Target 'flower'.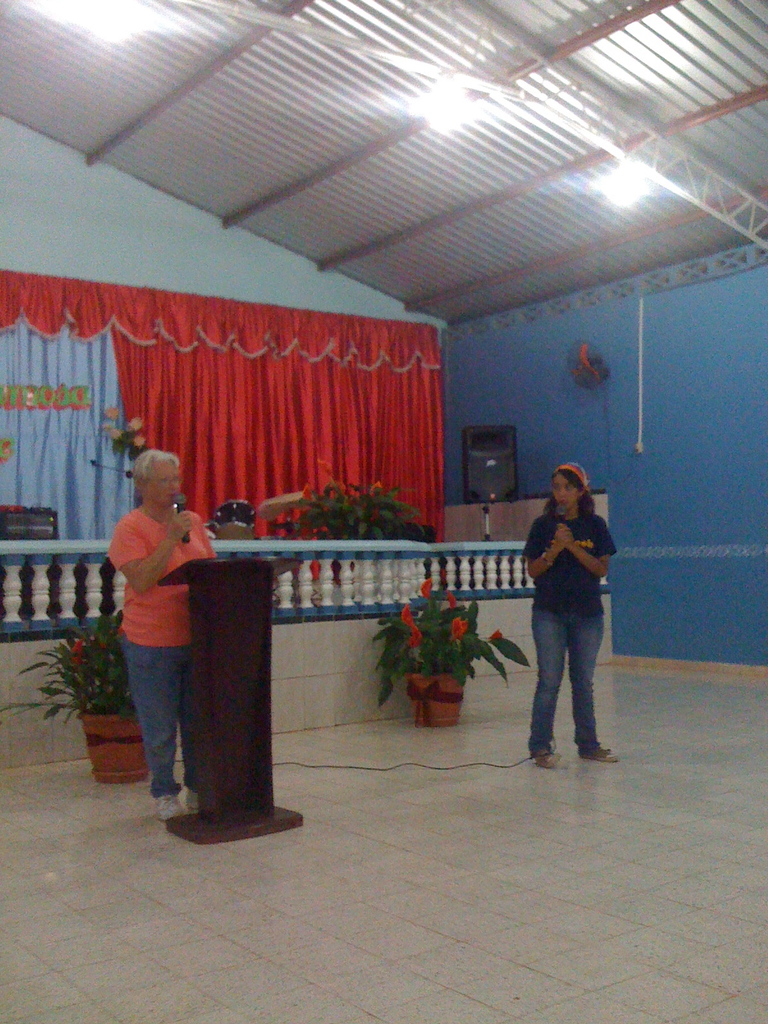
Target region: pyautogui.locateOnScreen(449, 616, 465, 644).
